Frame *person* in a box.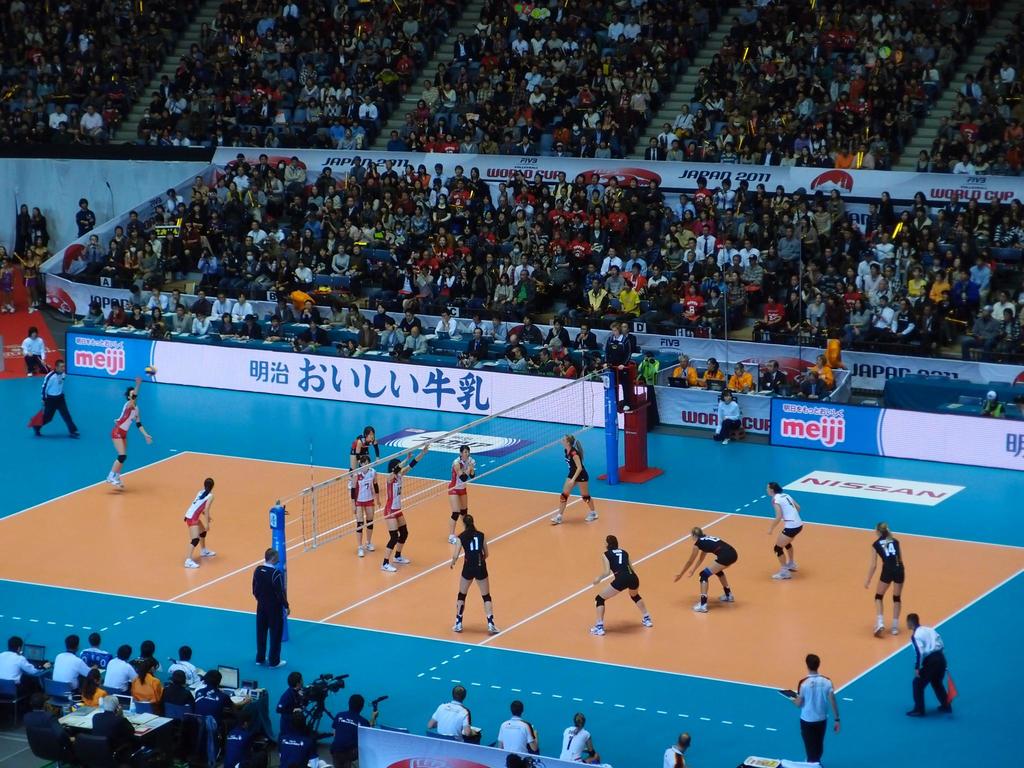
BBox(443, 519, 499, 645).
